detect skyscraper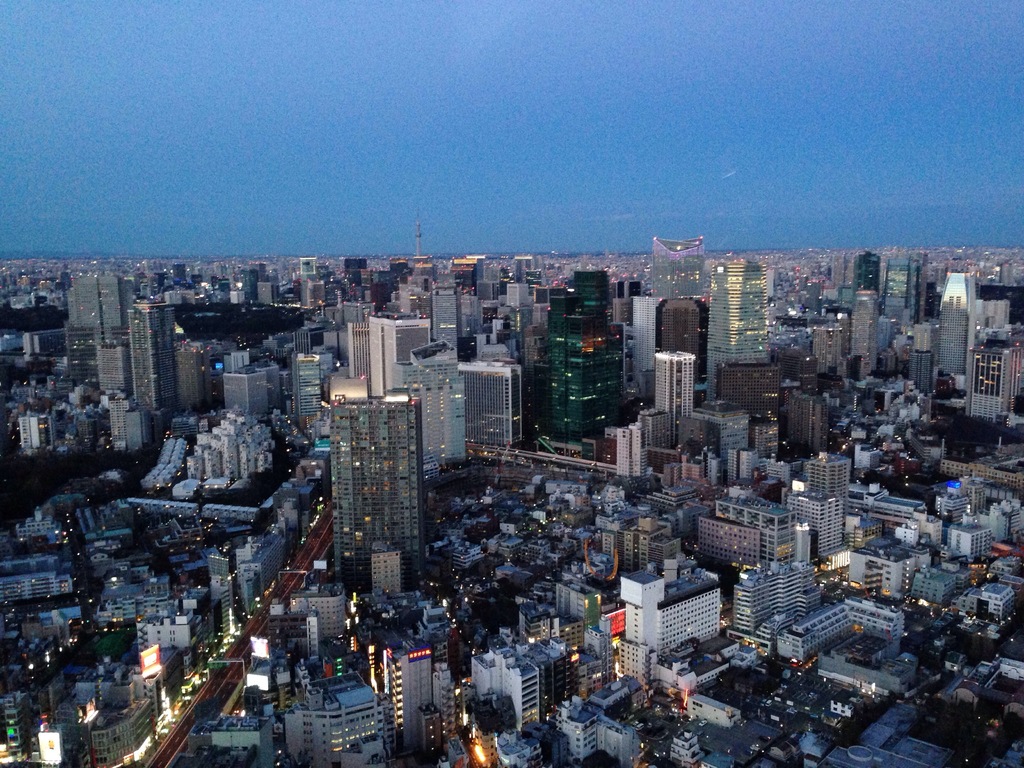
332:397:427:593
